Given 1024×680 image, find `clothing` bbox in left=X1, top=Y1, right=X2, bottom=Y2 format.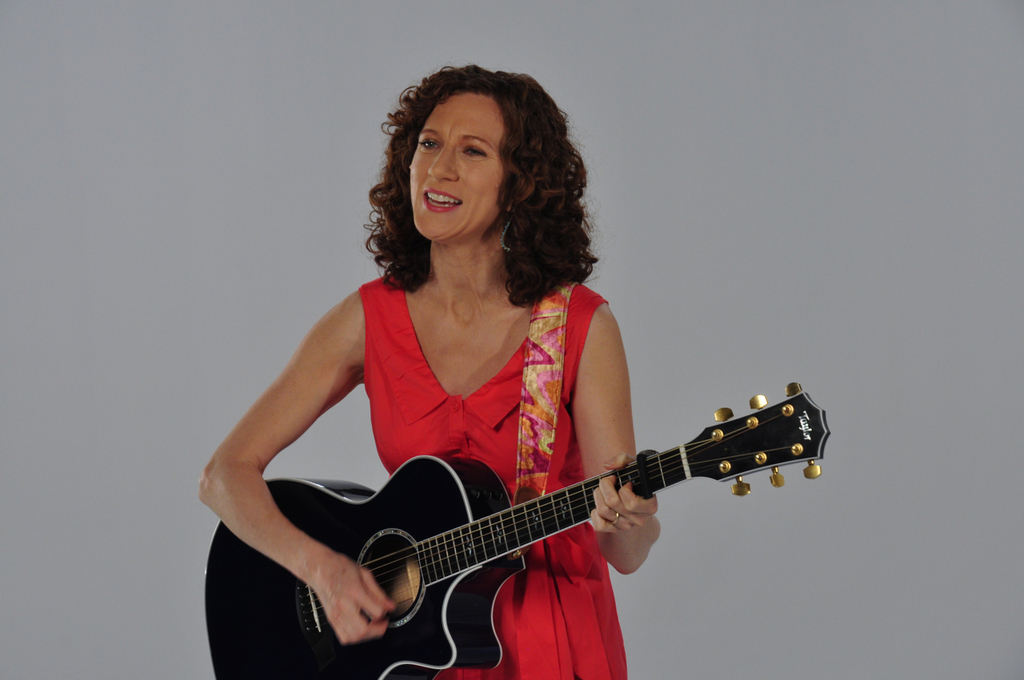
left=361, top=276, right=626, bottom=679.
